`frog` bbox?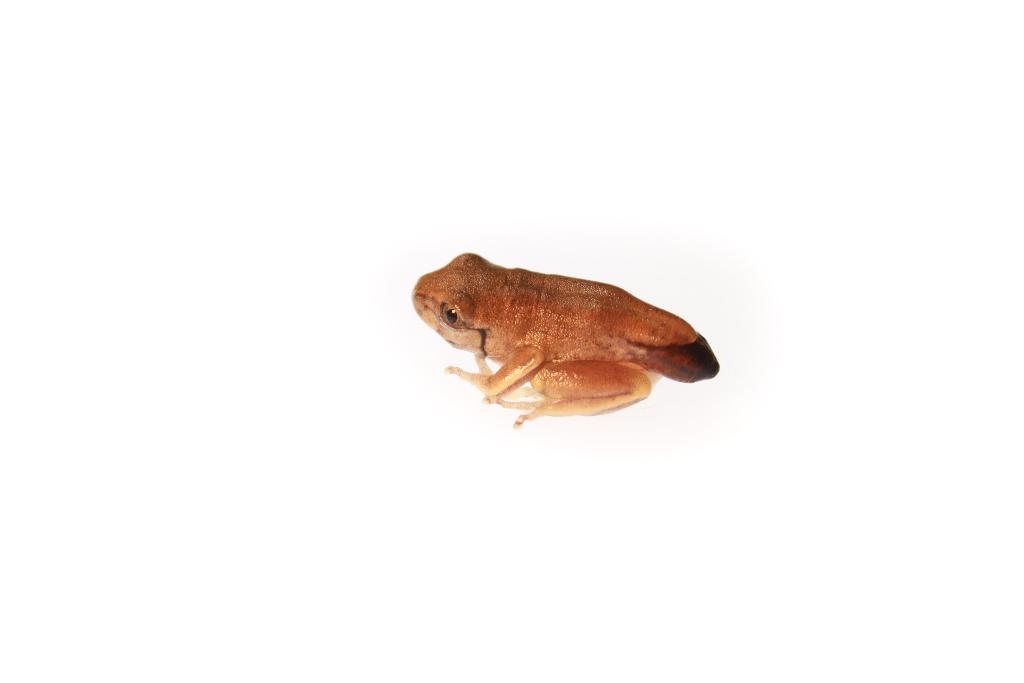
box(408, 247, 719, 434)
